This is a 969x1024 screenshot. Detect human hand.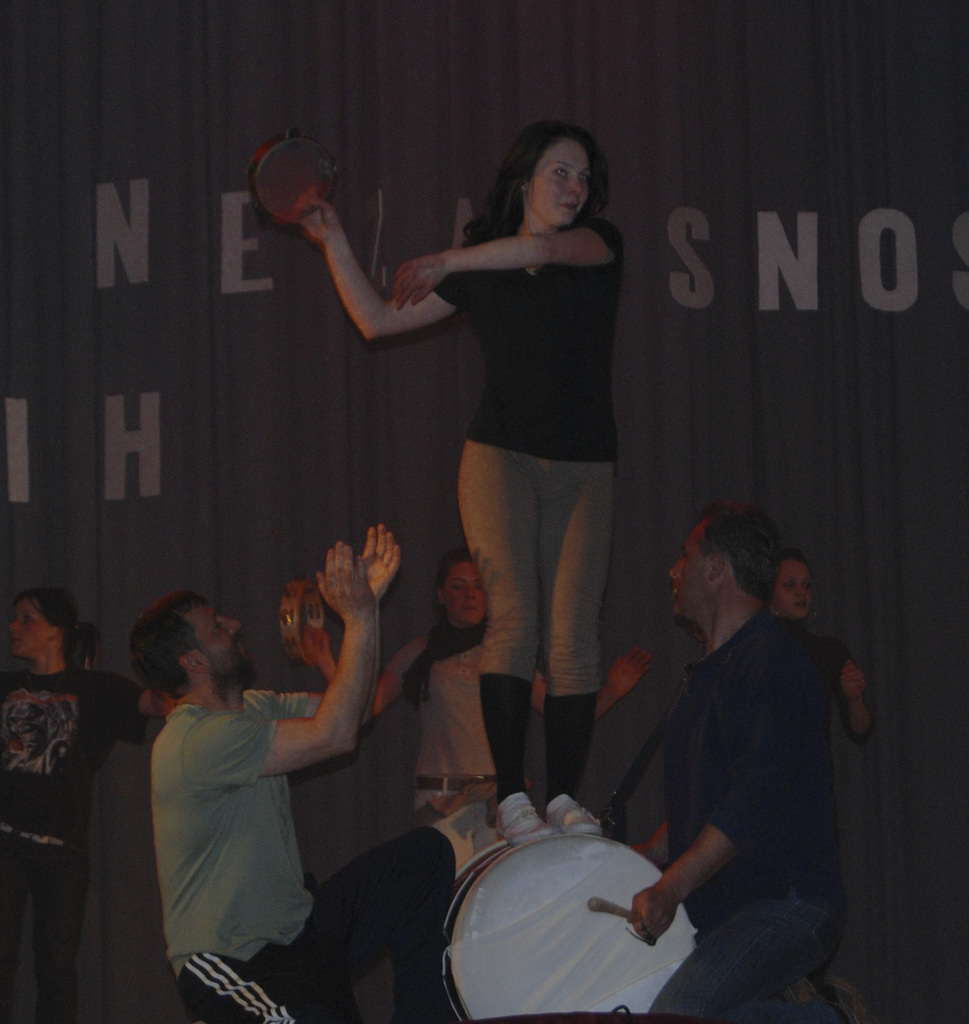
[left=292, top=624, right=334, bottom=673].
